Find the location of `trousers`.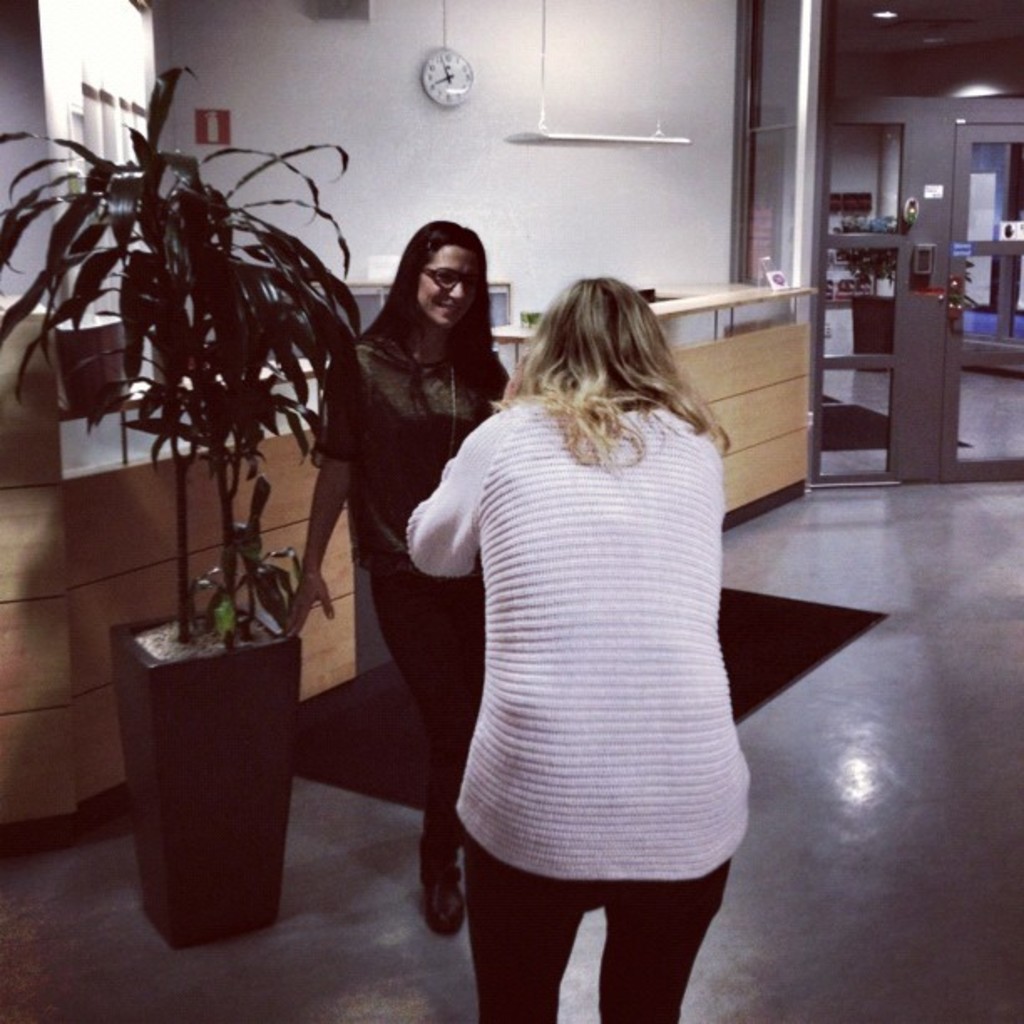
Location: 465 823 736 1022.
